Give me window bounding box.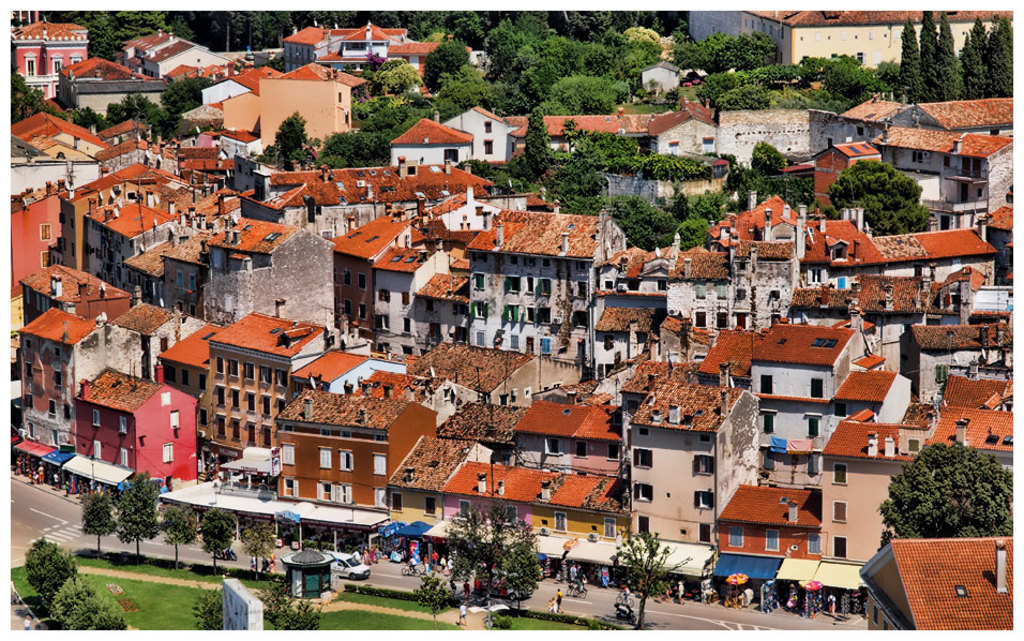
[833,502,848,523].
